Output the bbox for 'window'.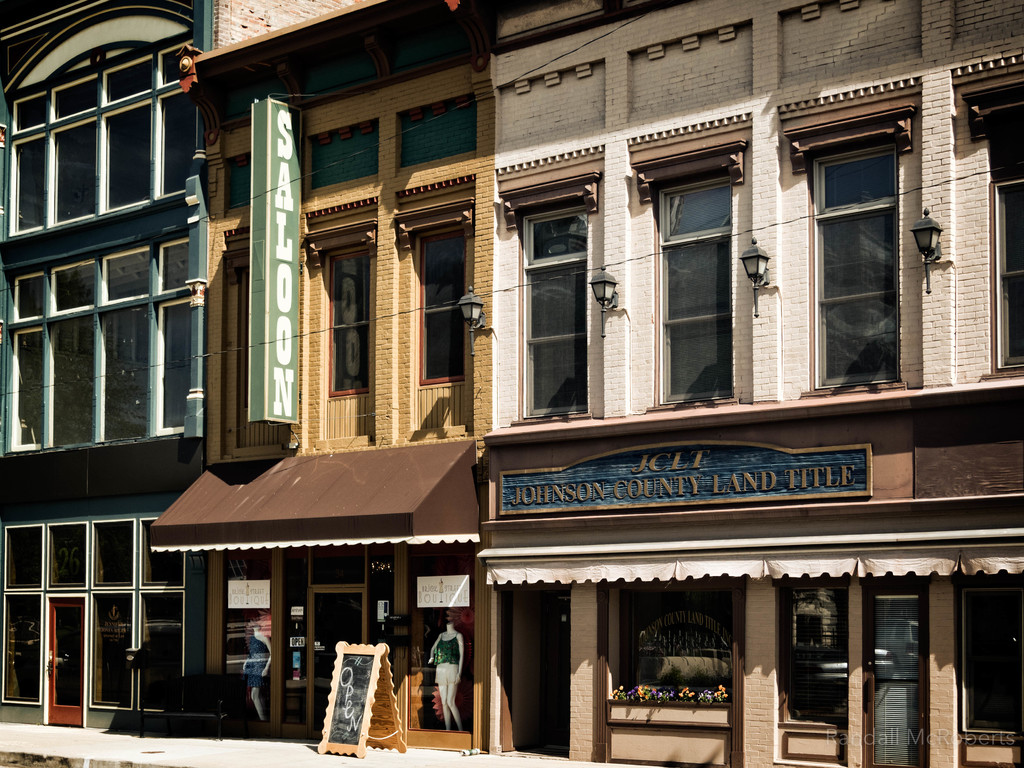
(x1=812, y1=139, x2=896, y2=384).
